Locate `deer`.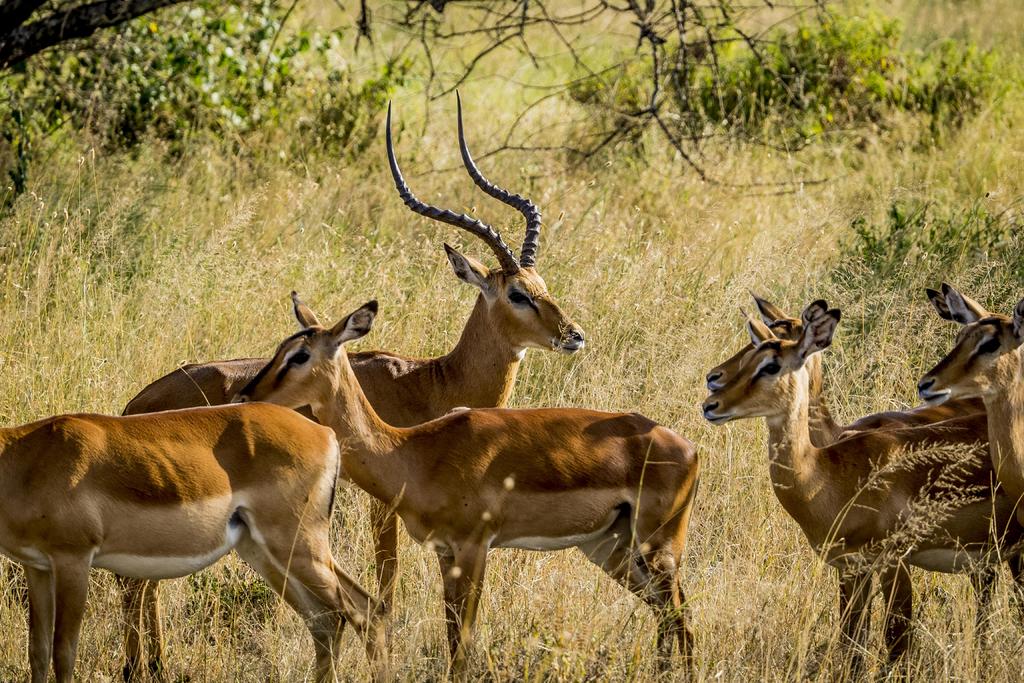
Bounding box: (x1=707, y1=310, x2=1023, y2=682).
